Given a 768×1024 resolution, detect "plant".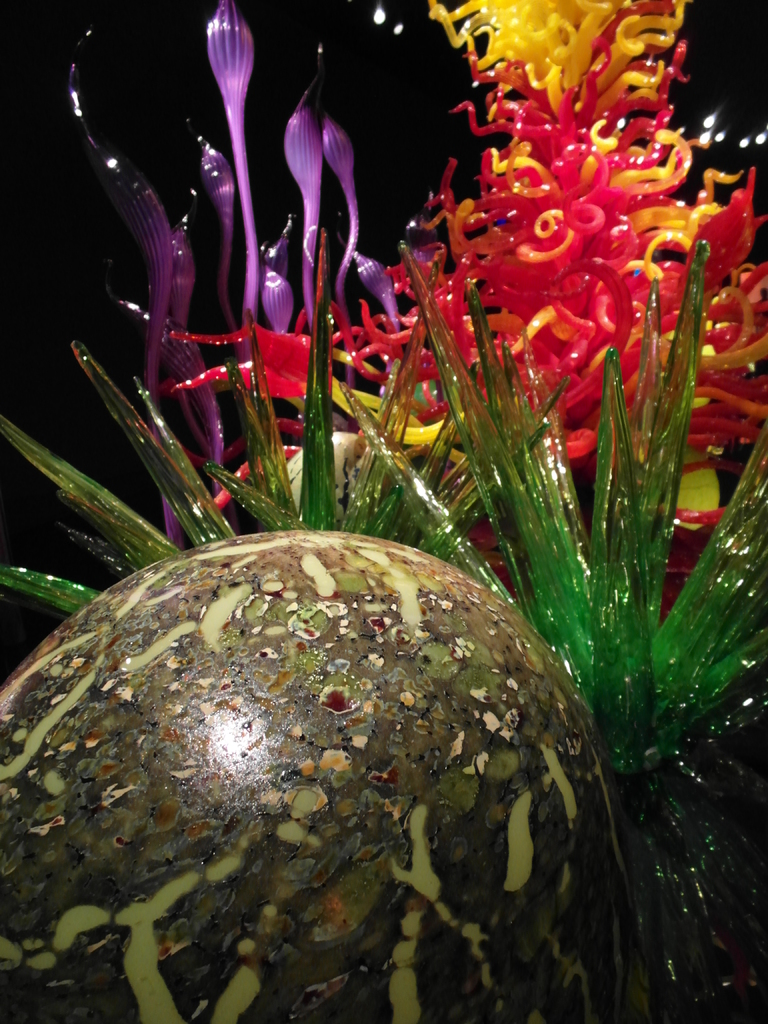
rect(0, 174, 767, 930).
